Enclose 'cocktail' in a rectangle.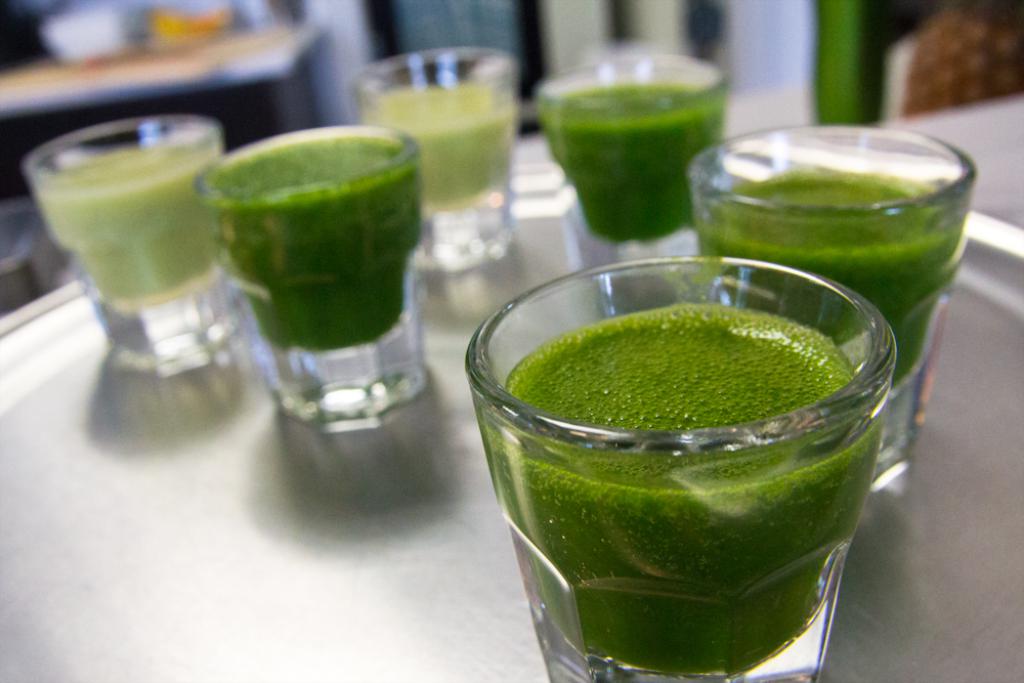
343 42 520 273.
